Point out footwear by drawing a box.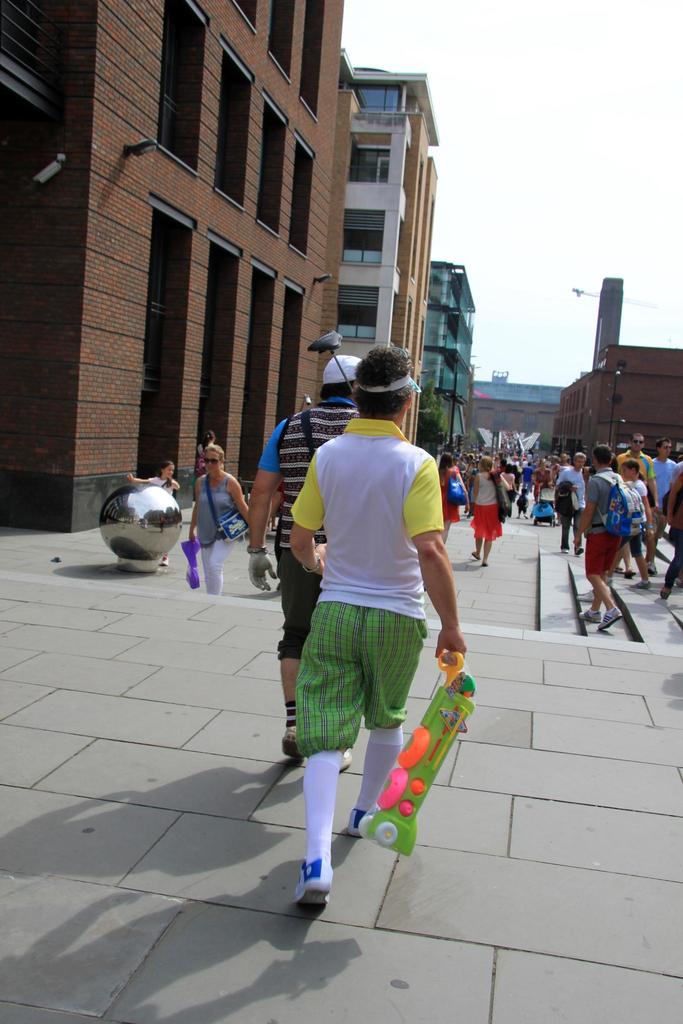
region(597, 606, 625, 632).
